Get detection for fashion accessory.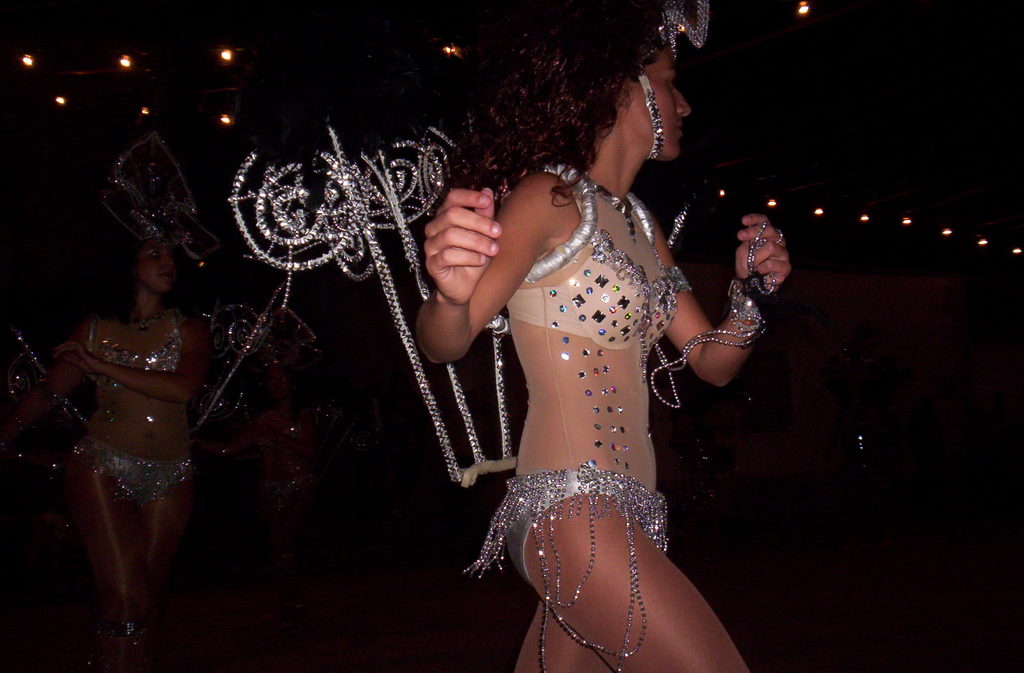
Detection: 586:177:637:246.
